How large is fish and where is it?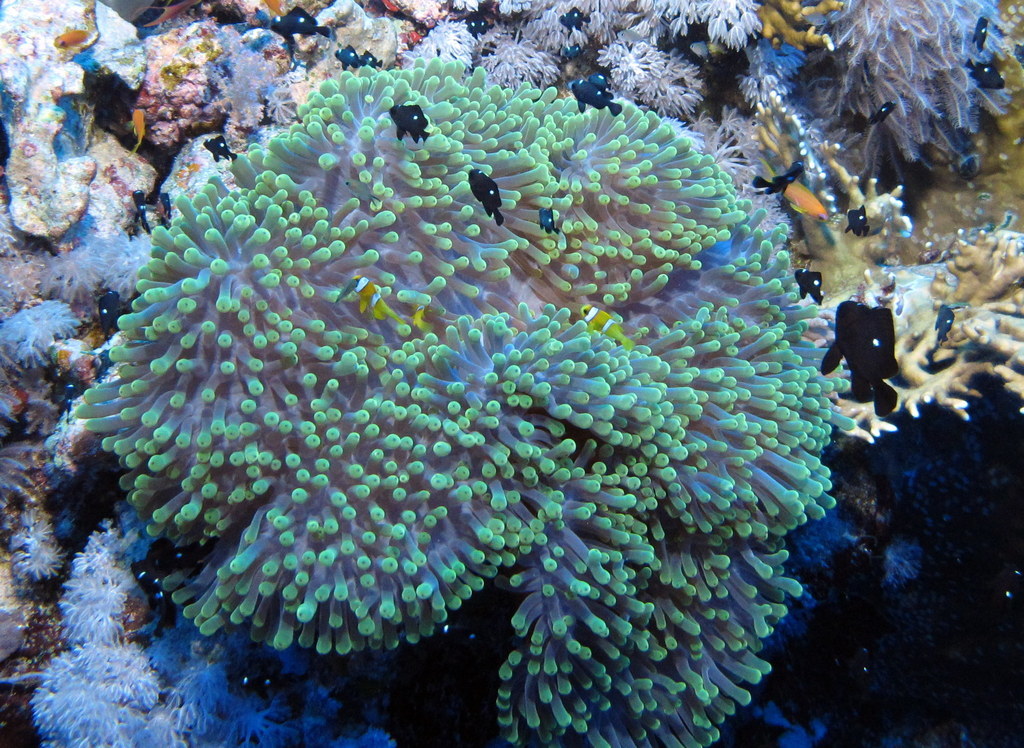
Bounding box: BBox(780, 182, 828, 218).
